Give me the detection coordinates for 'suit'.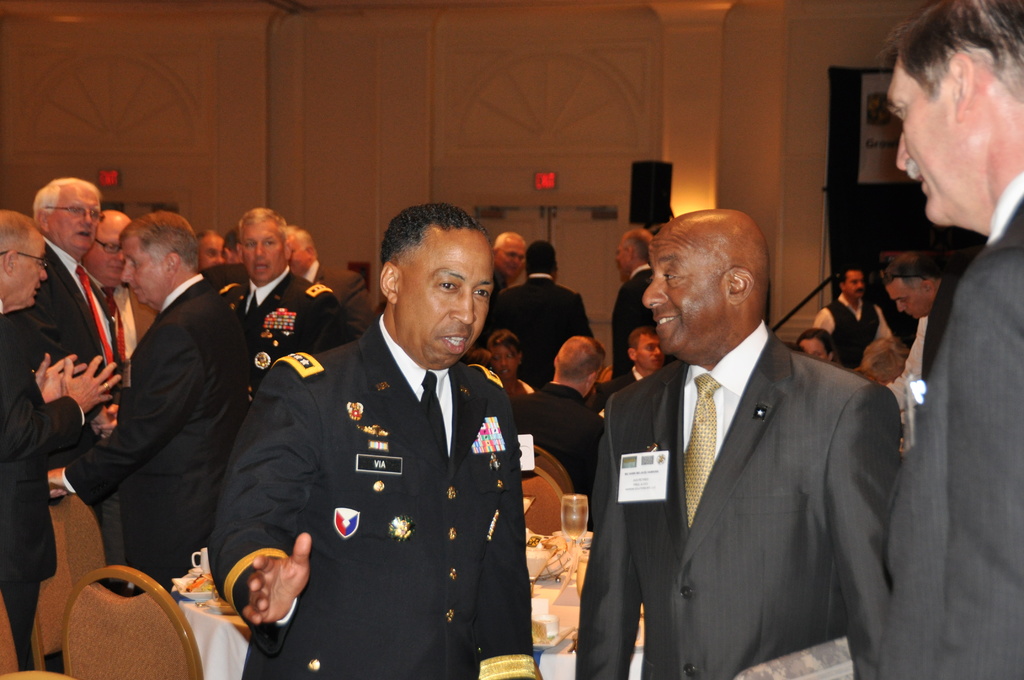
875,172,1023,679.
